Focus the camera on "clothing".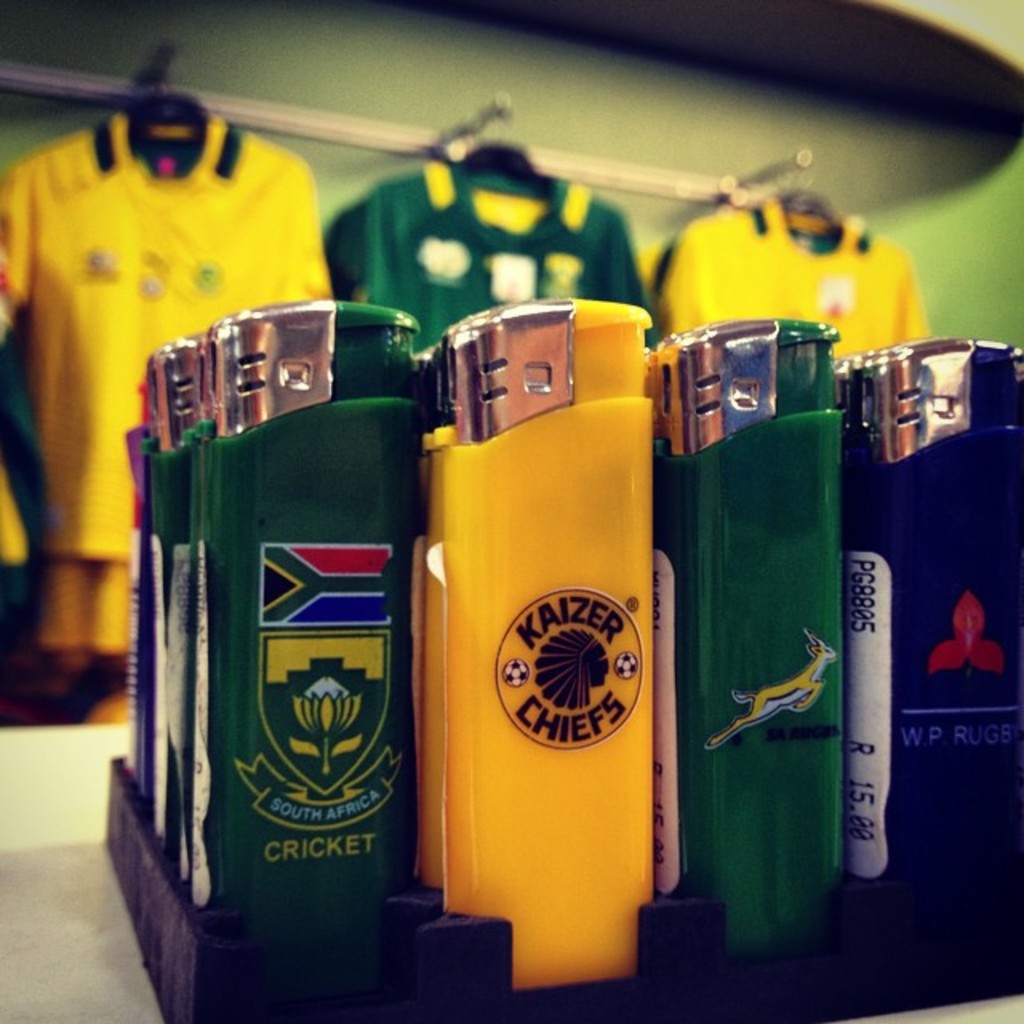
Focus region: BBox(5, 90, 390, 530).
